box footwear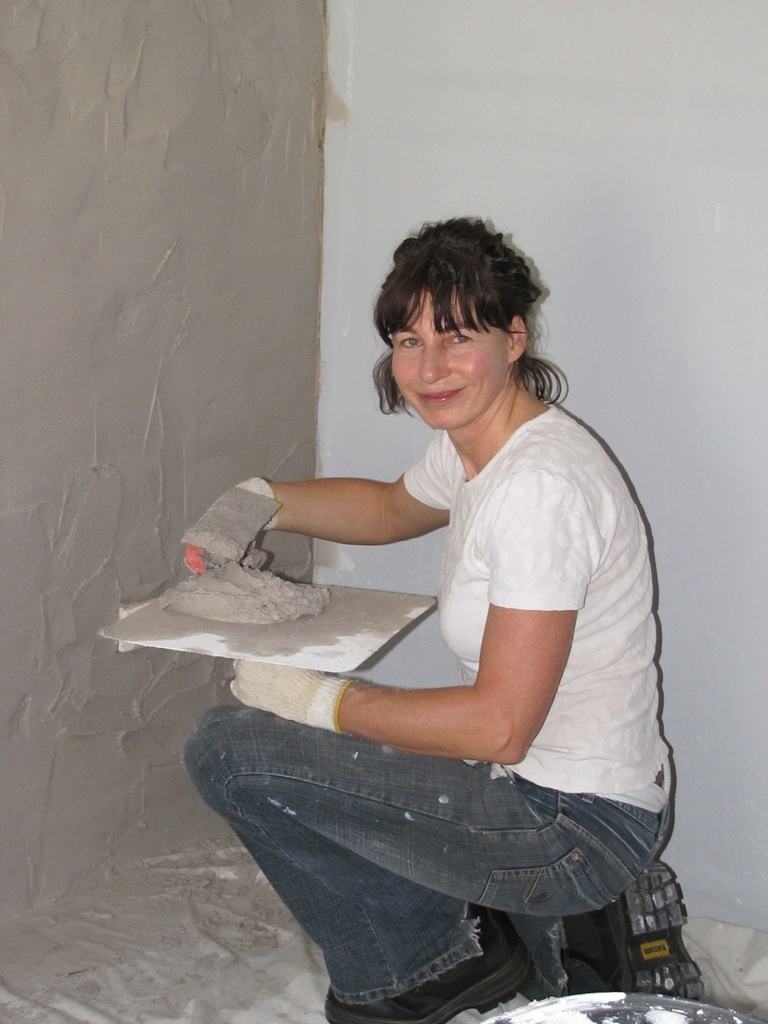
left=559, top=893, right=708, bottom=998
